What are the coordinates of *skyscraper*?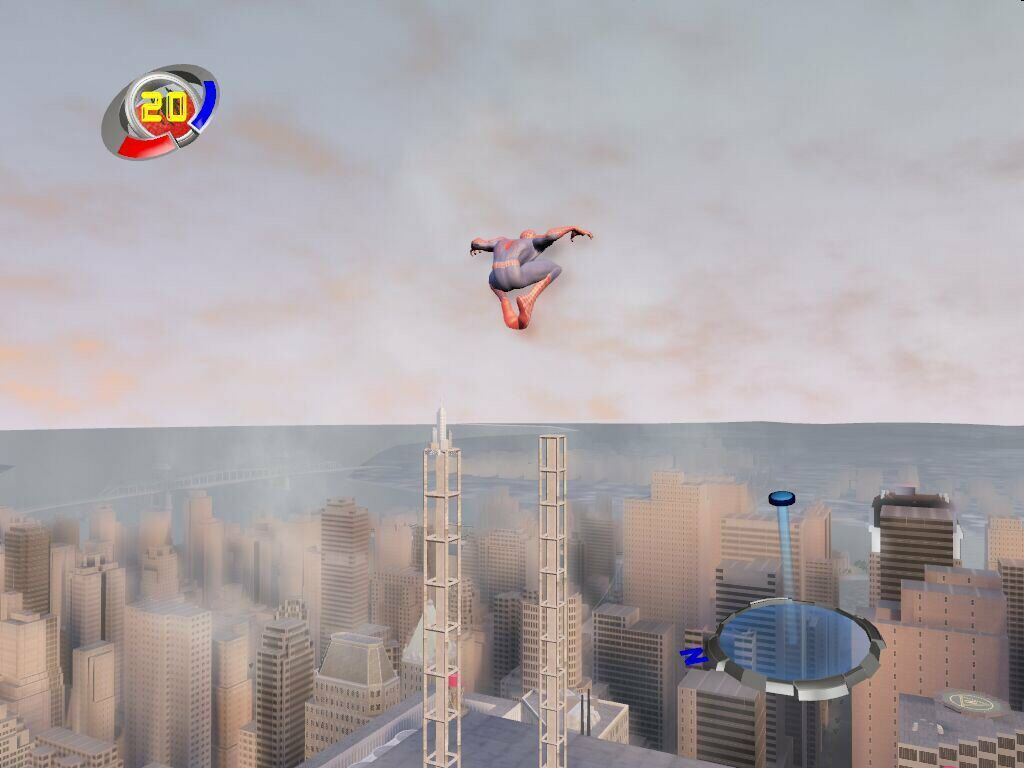
<region>621, 468, 751, 633</region>.
